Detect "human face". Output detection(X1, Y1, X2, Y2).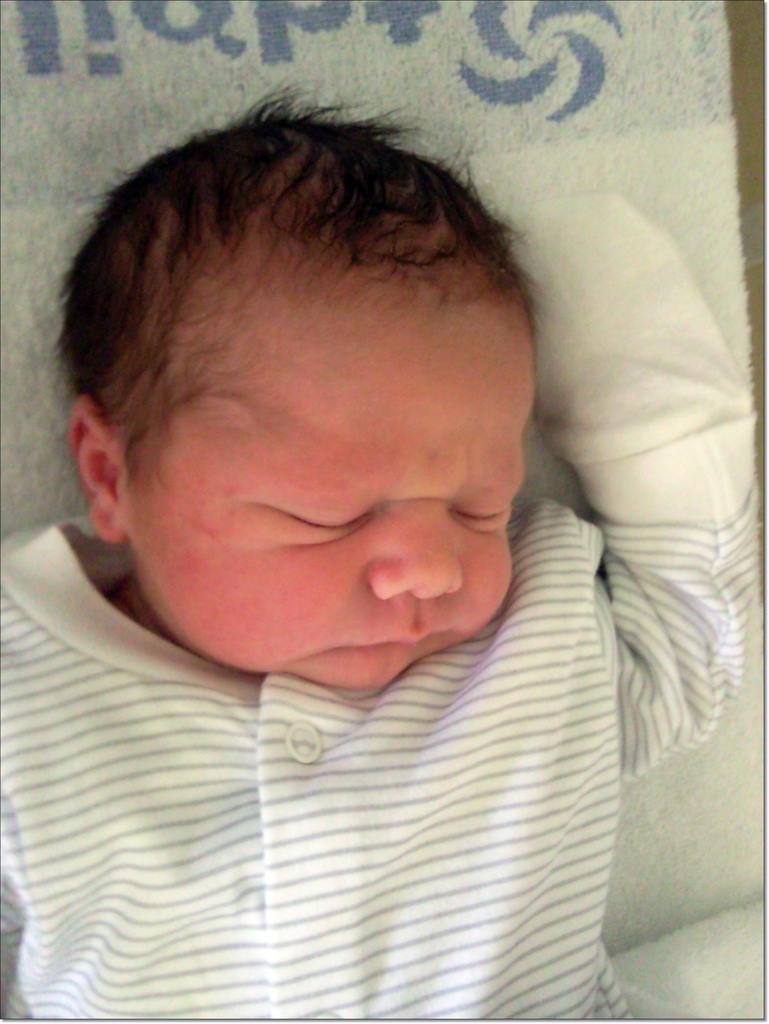
detection(135, 302, 525, 692).
